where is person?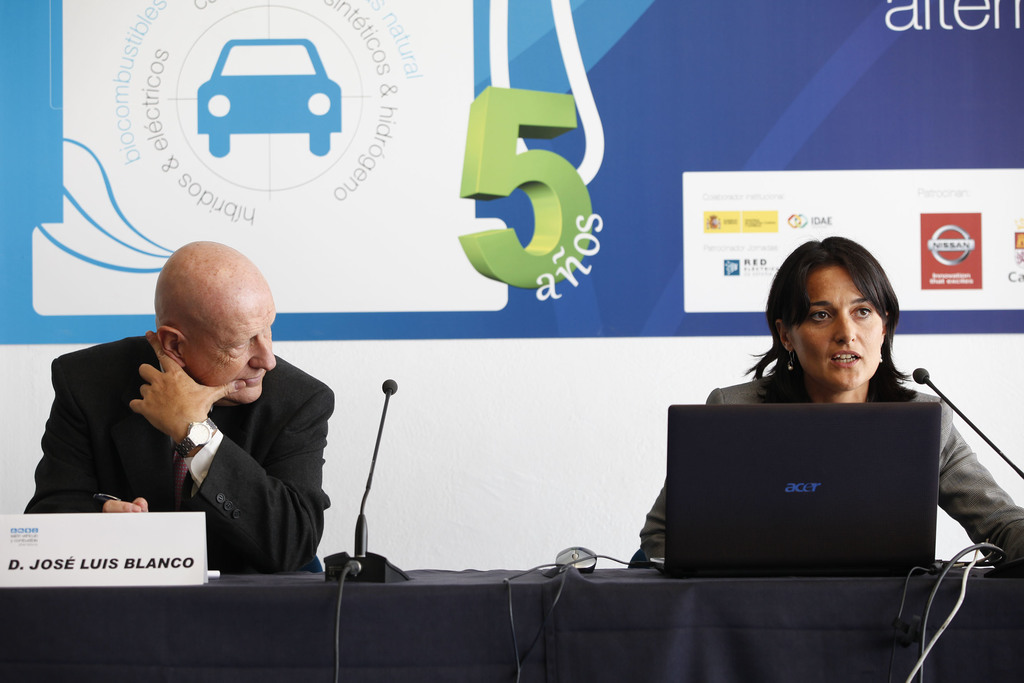
60, 274, 346, 568.
